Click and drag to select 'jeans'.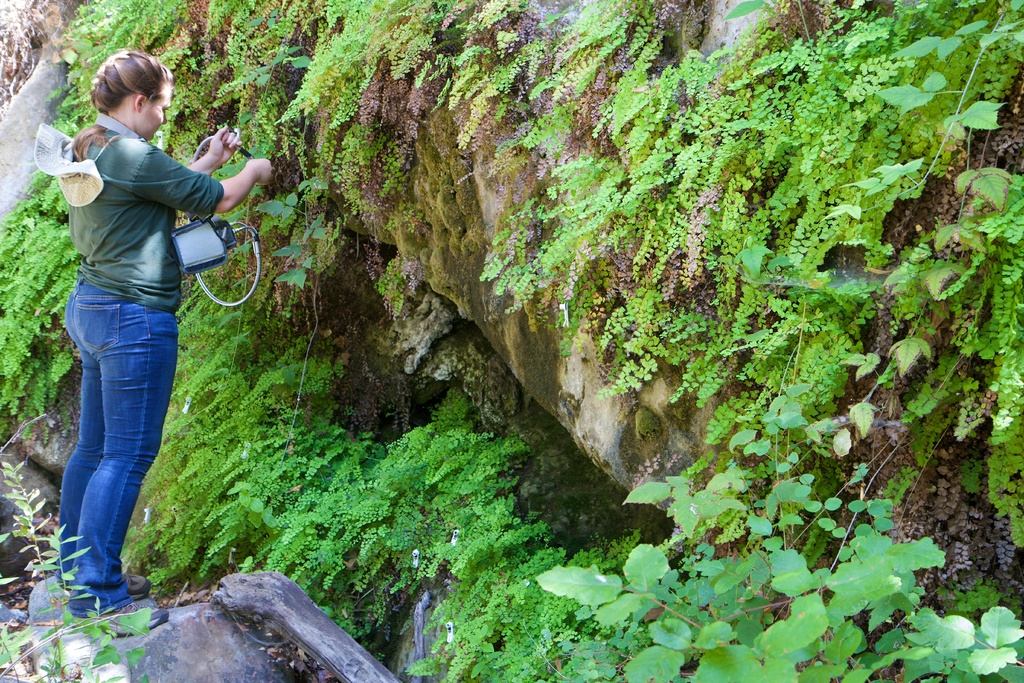
Selection: (51, 281, 184, 597).
